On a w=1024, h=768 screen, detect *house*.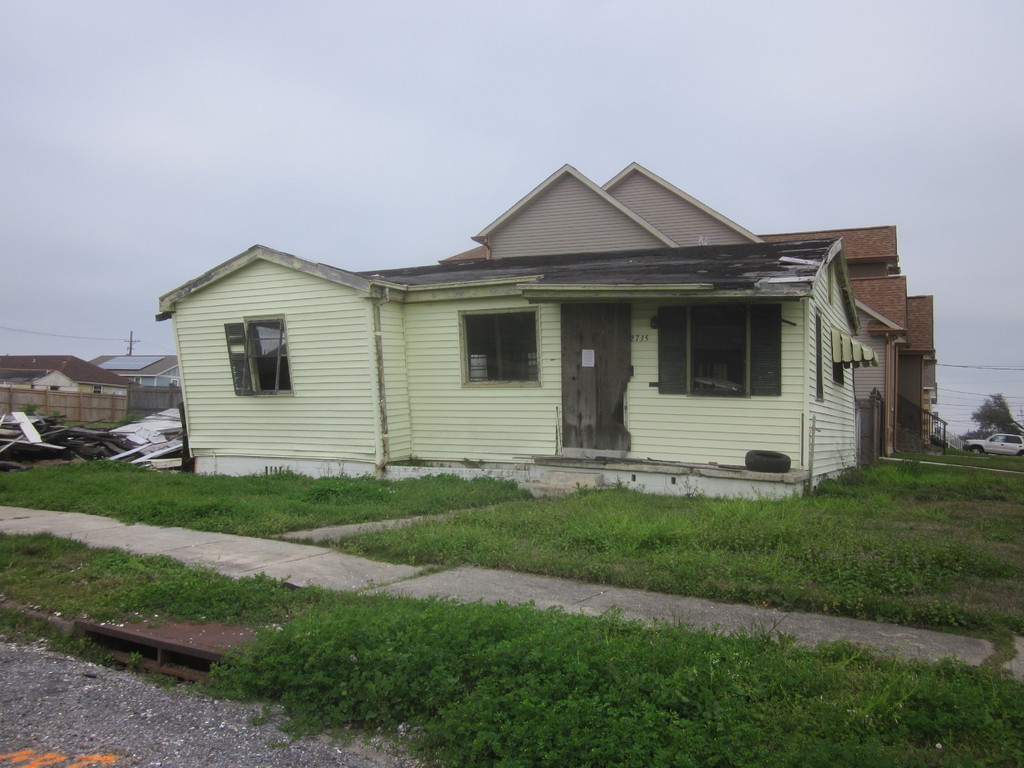
<region>165, 164, 915, 516</region>.
